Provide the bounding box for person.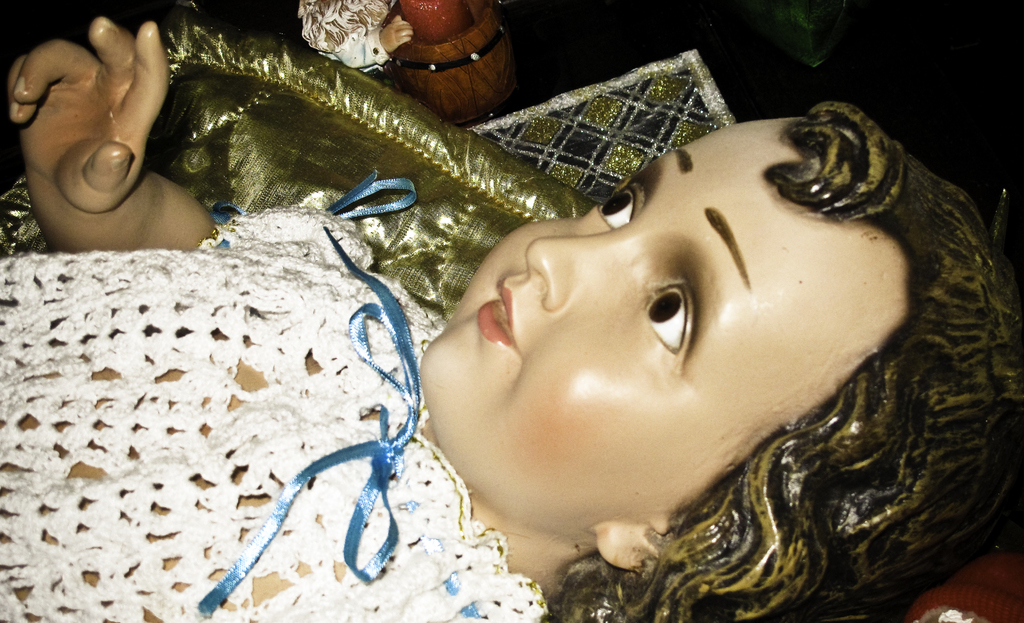
x1=299, y1=0, x2=410, y2=76.
